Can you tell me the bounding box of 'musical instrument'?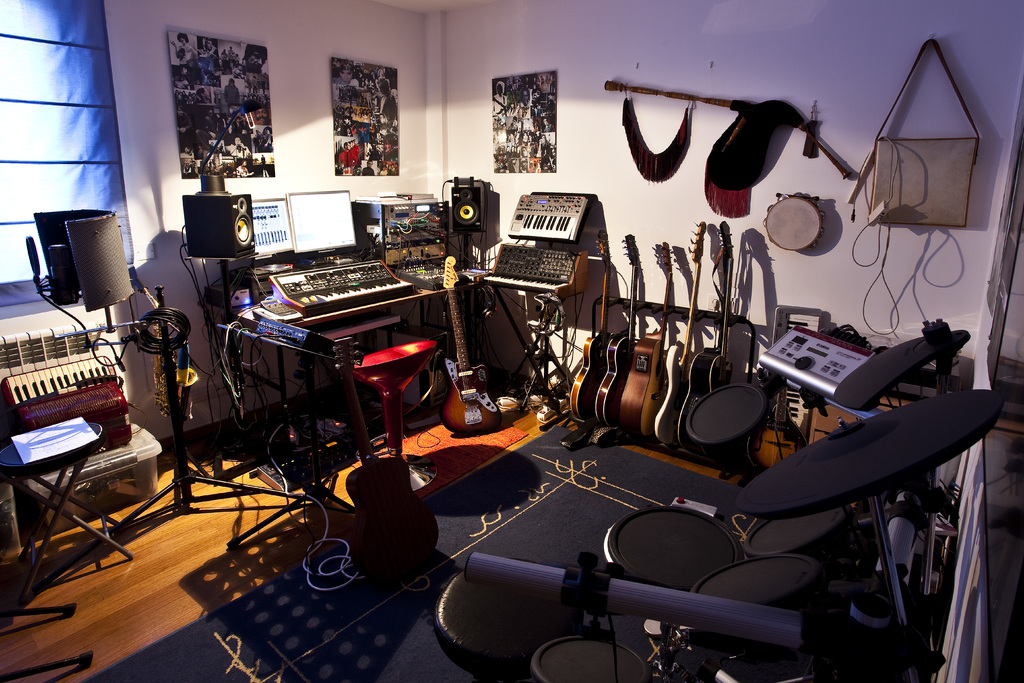
(570,226,614,422).
